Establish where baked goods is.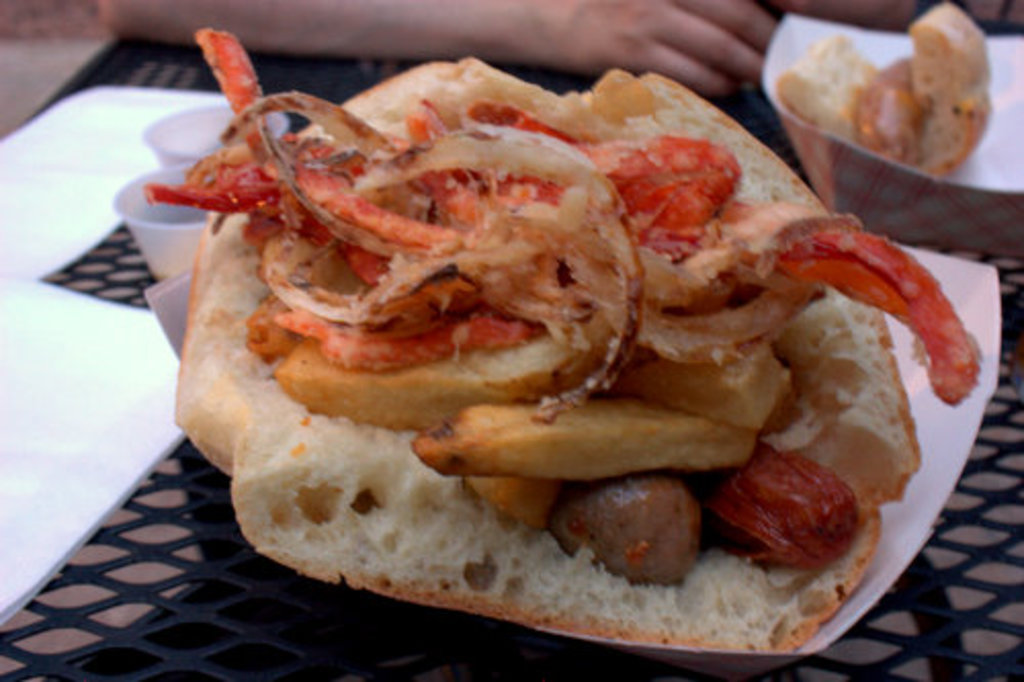
Established at detection(145, 27, 989, 641).
